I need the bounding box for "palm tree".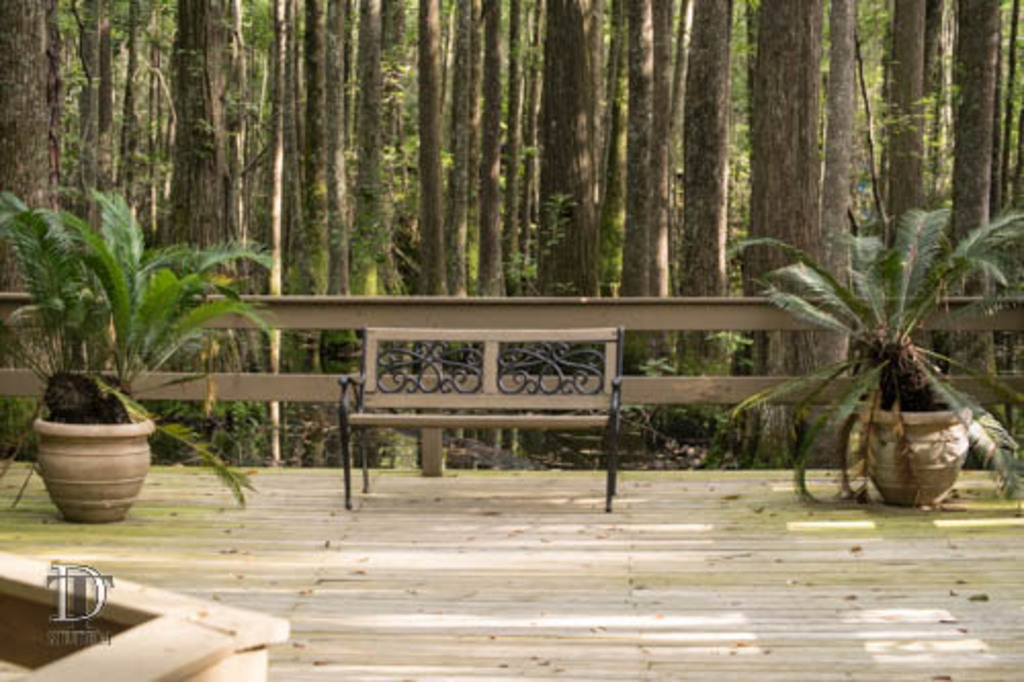
Here it is: [780,246,991,492].
